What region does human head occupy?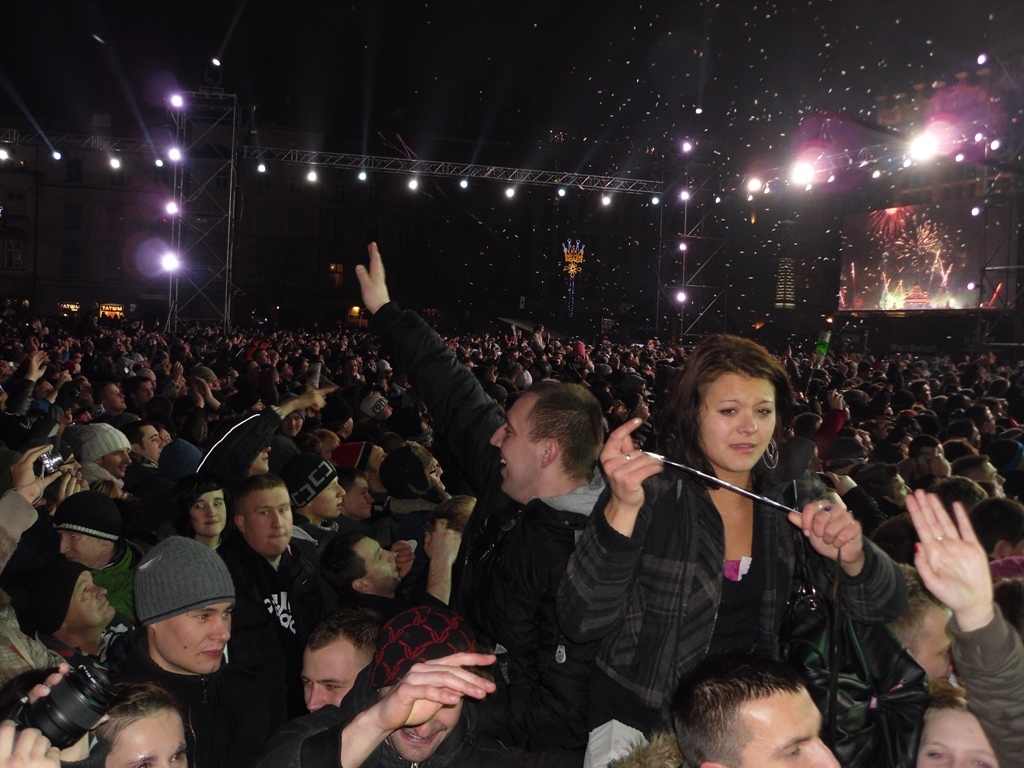
l=946, t=455, r=1005, b=502.
